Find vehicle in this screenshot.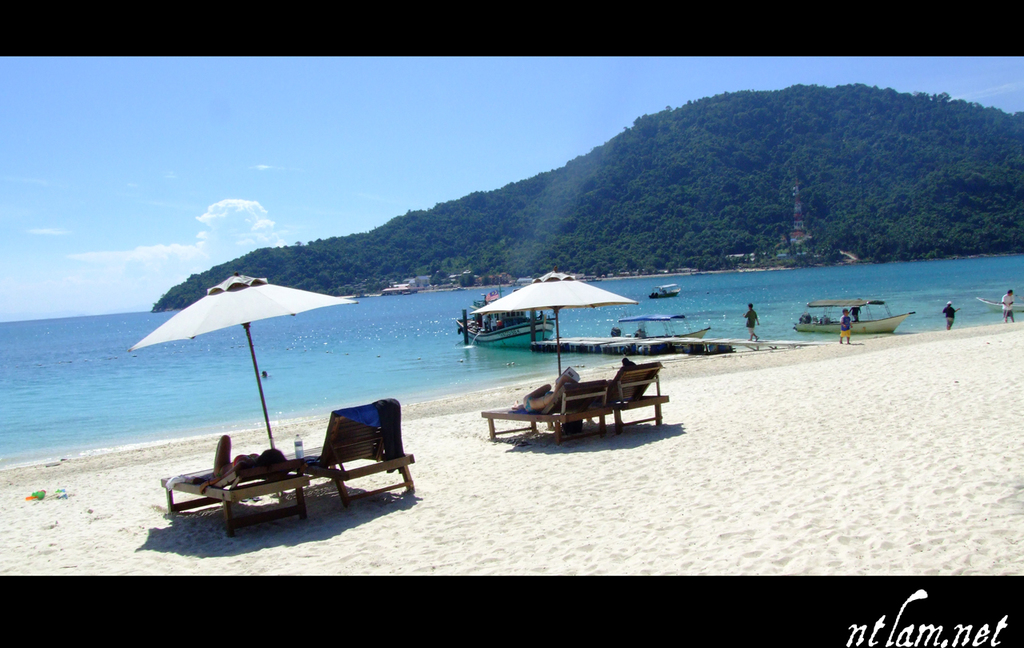
The bounding box for vehicle is [462, 263, 570, 358].
